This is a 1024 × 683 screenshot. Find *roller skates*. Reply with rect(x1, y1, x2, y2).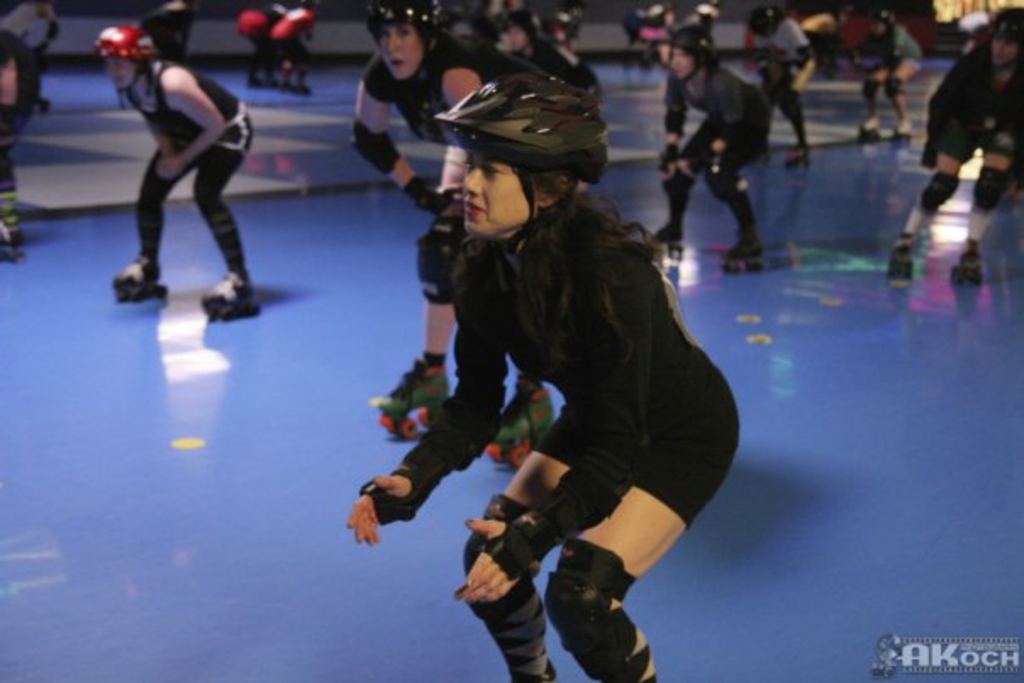
rect(888, 114, 917, 141).
